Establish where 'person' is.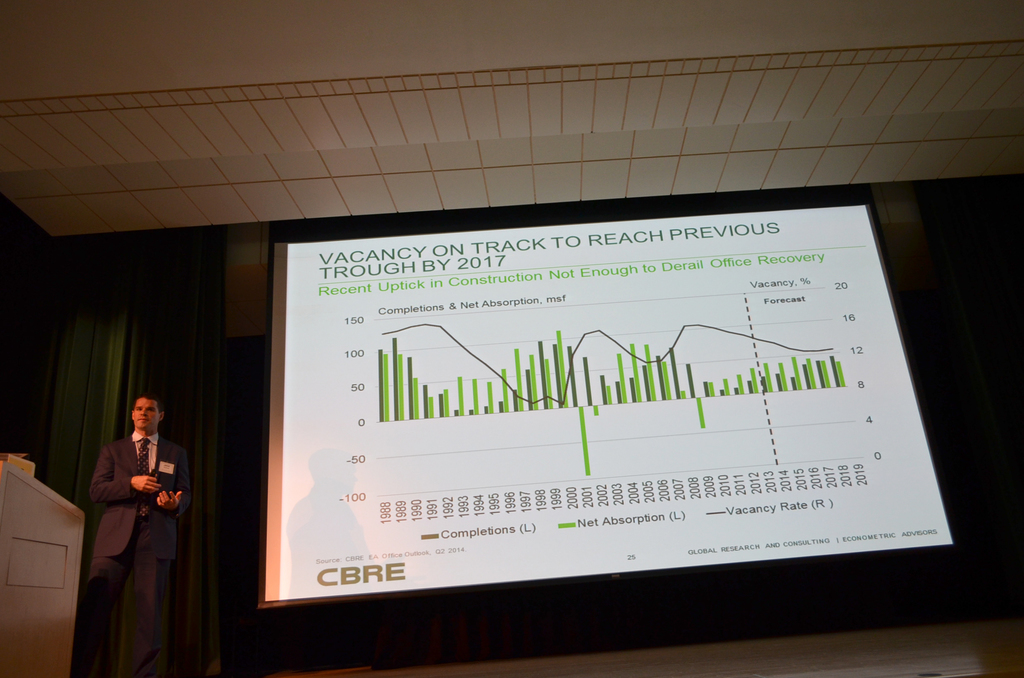
Established at Rect(77, 390, 189, 677).
